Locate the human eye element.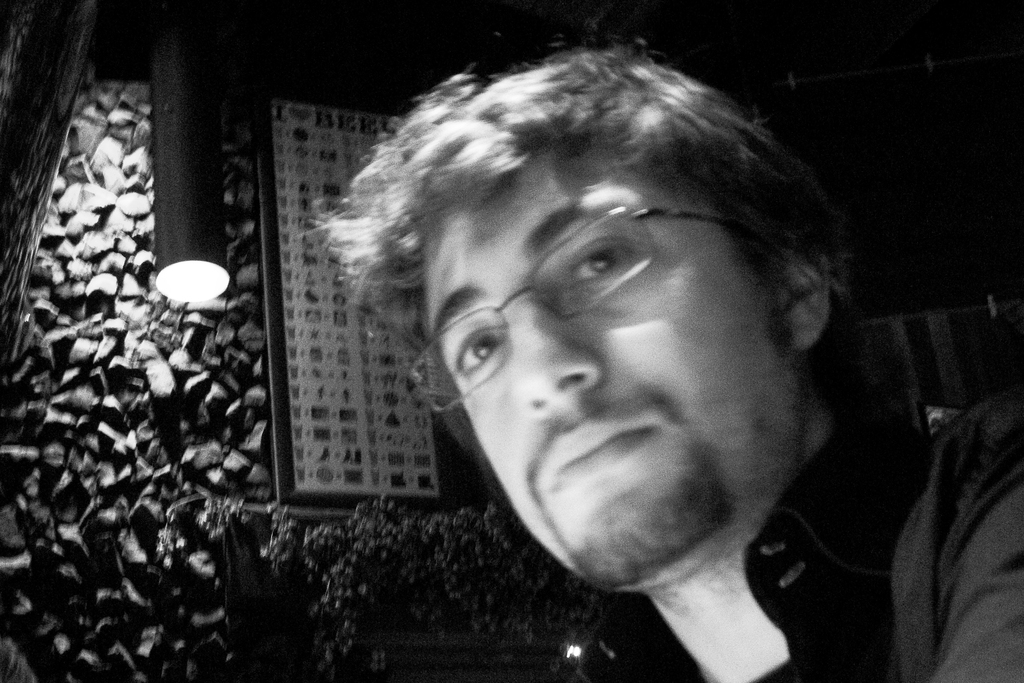
Element bbox: <box>452,324,508,377</box>.
